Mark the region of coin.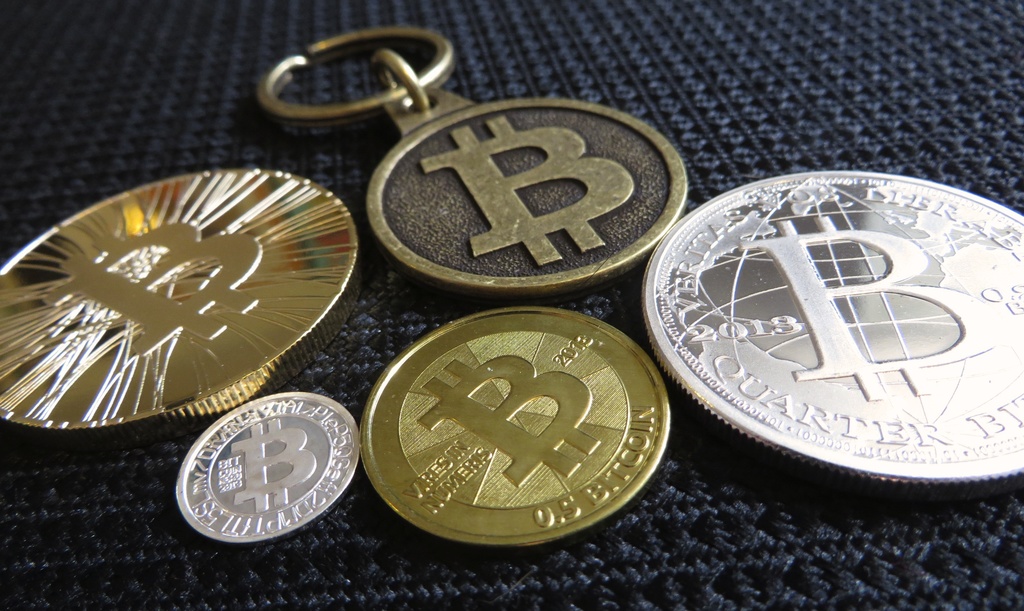
Region: l=640, t=166, r=1023, b=490.
